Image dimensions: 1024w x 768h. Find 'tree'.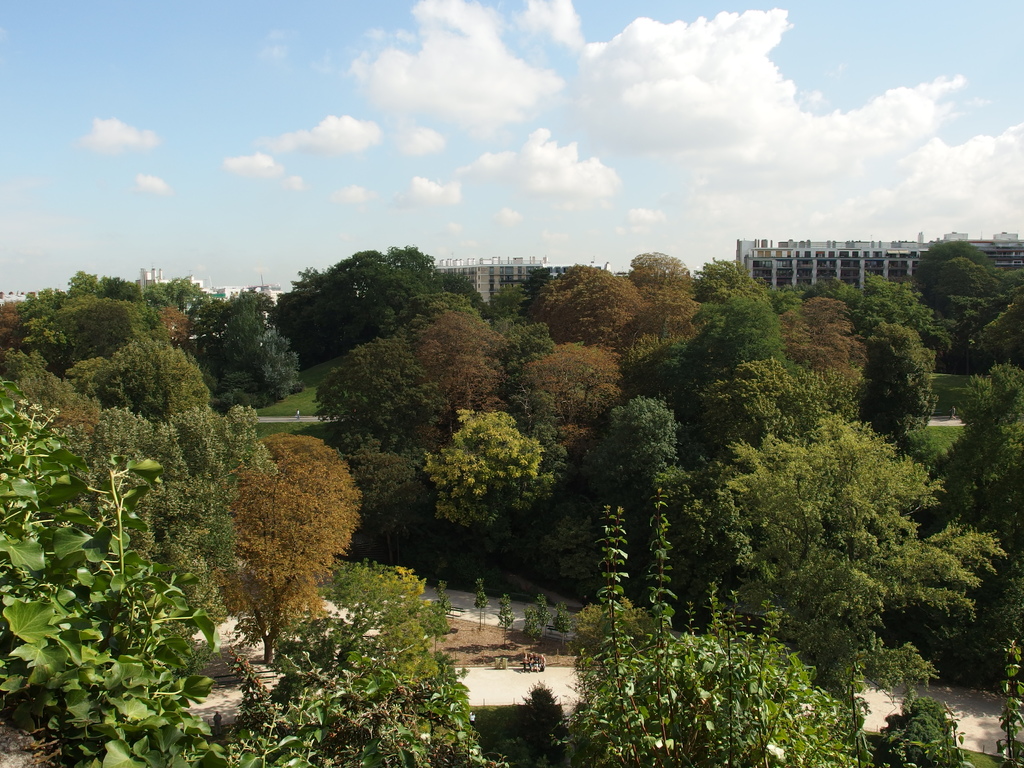
x1=971, y1=296, x2=1023, y2=369.
